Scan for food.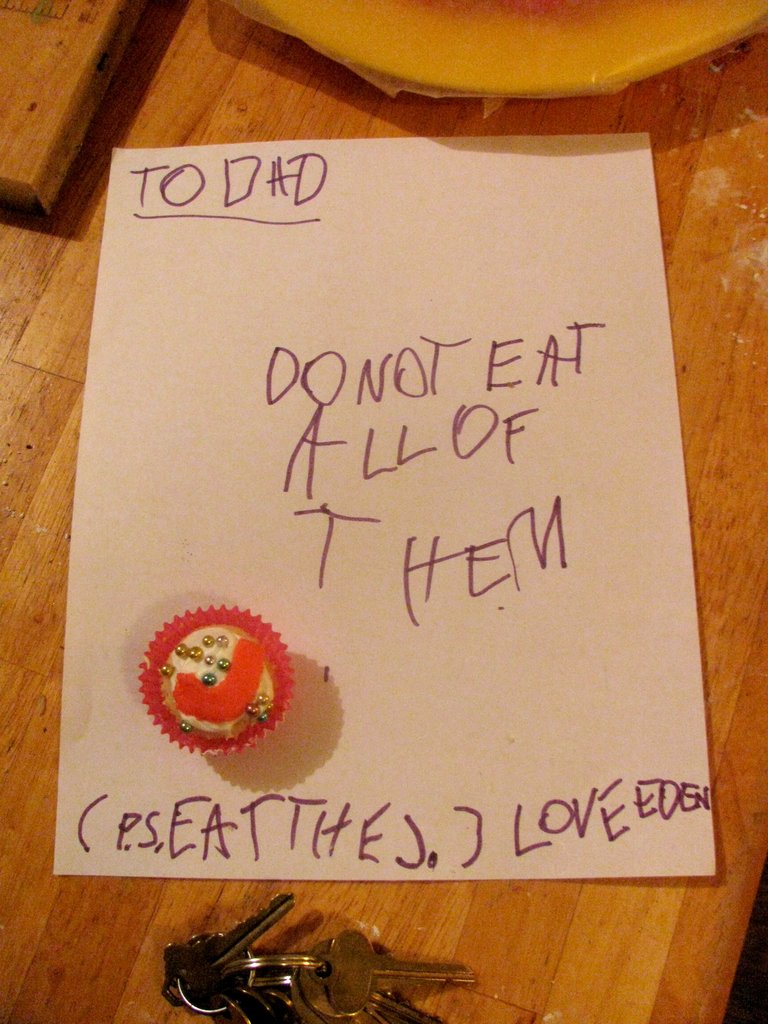
Scan result: box=[123, 597, 315, 772].
